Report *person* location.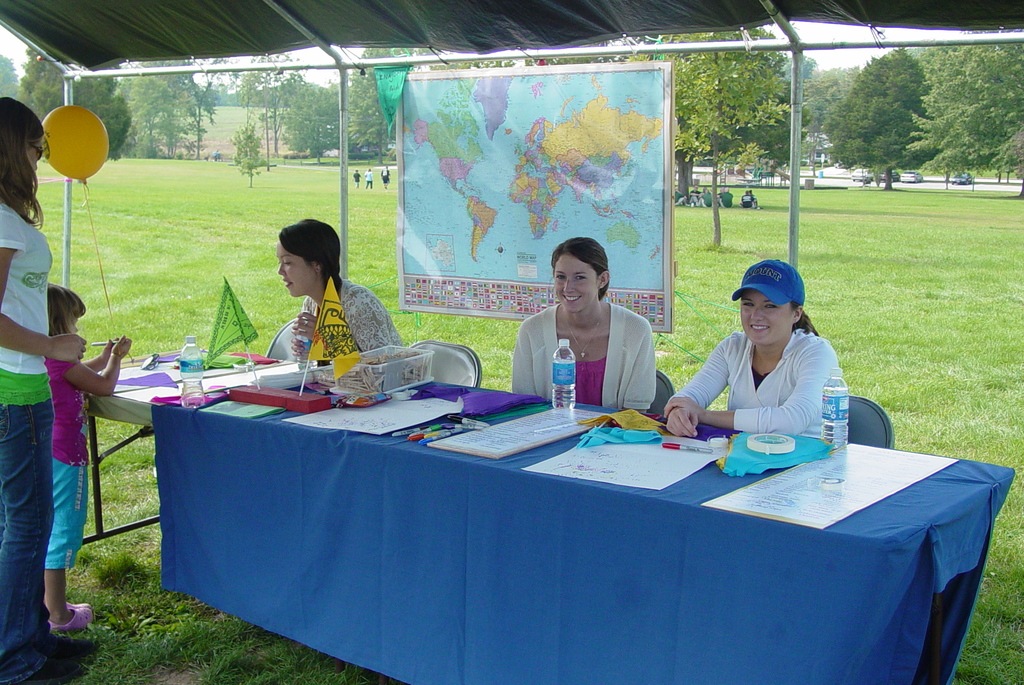
Report: (505, 236, 654, 417).
